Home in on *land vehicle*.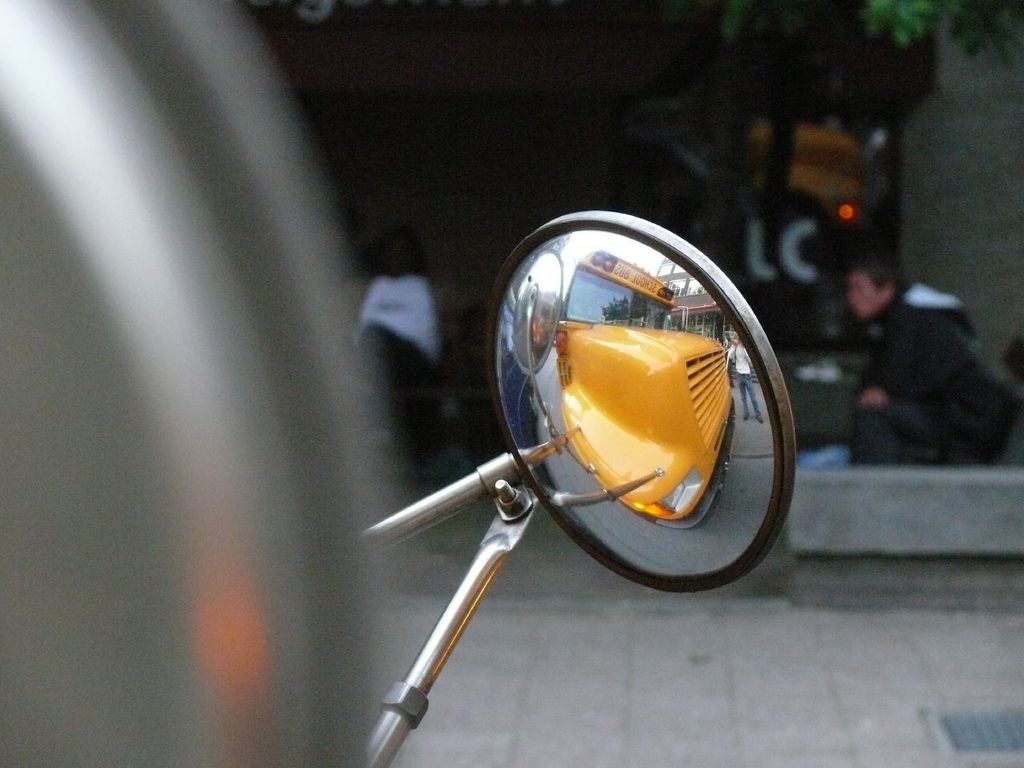
Homed in at (0,0,802,767).
